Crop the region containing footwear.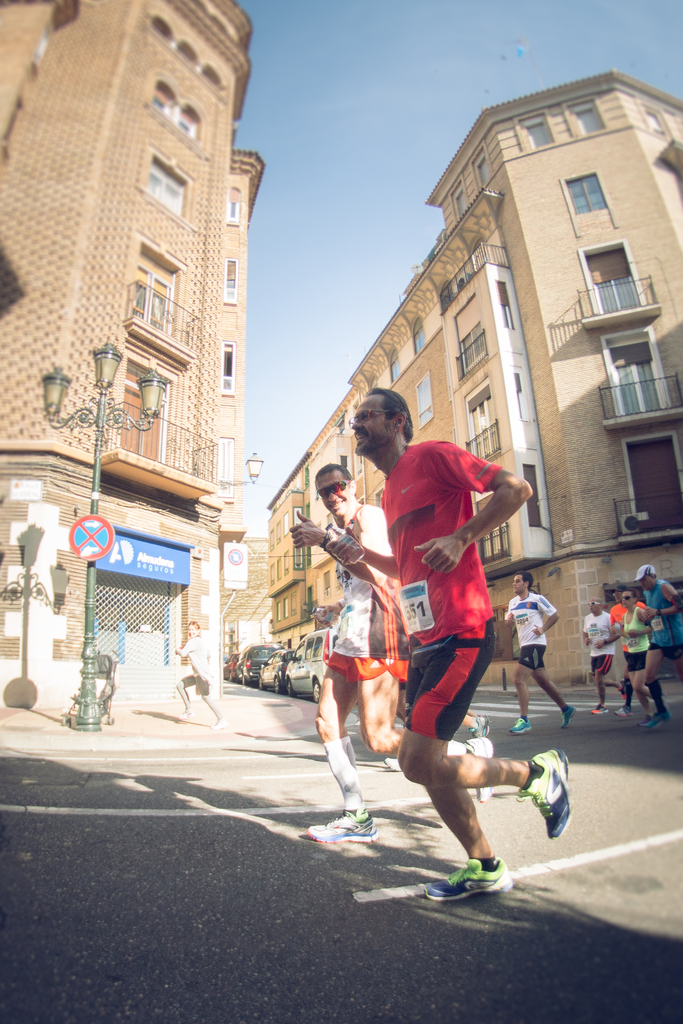
Crop region: bbox=[474, 714, 491, 739].
